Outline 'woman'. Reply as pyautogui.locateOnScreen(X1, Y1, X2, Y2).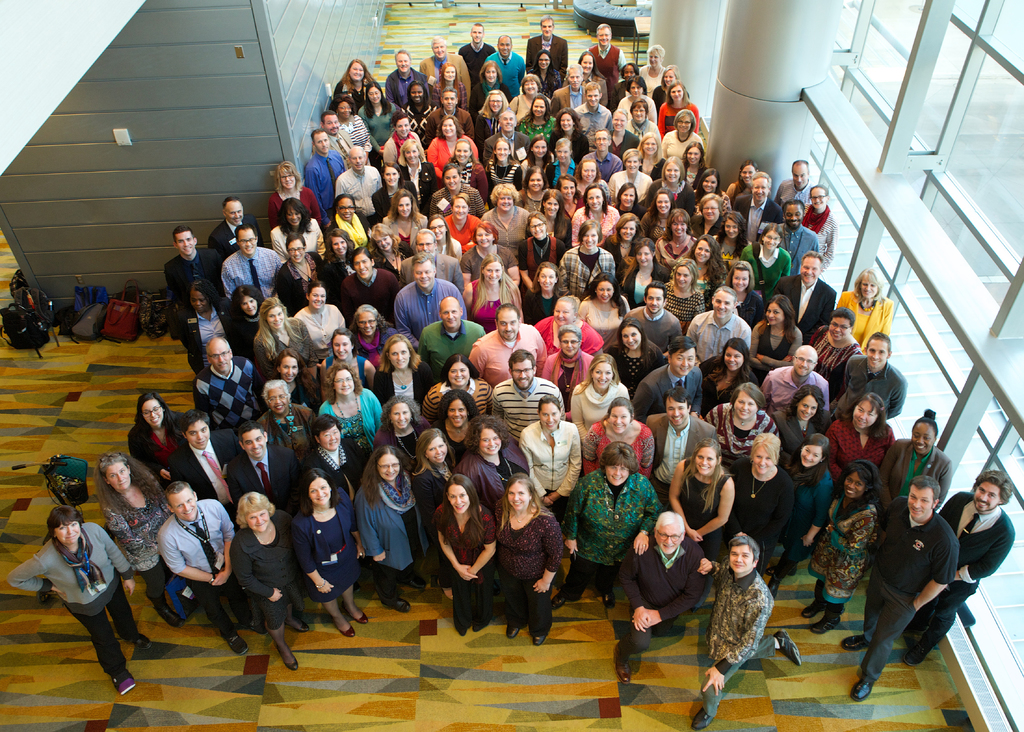
pyautogui.locateOnScreen(838, 263, 889, 350).
